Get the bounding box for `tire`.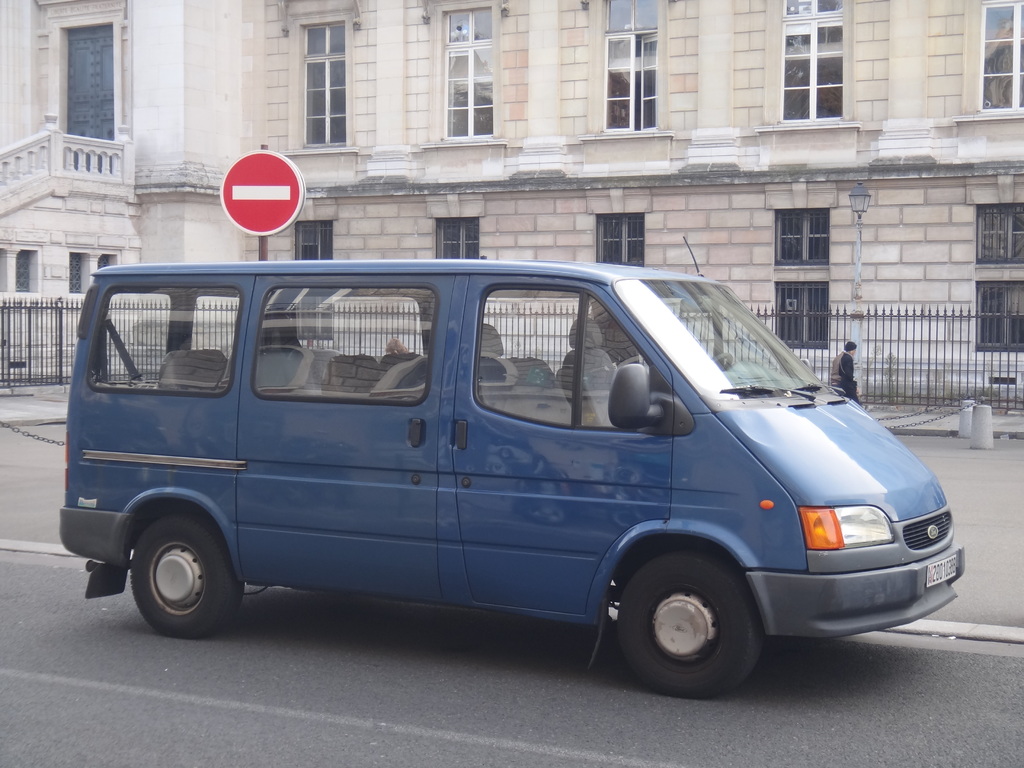
[596,559,781,686].
